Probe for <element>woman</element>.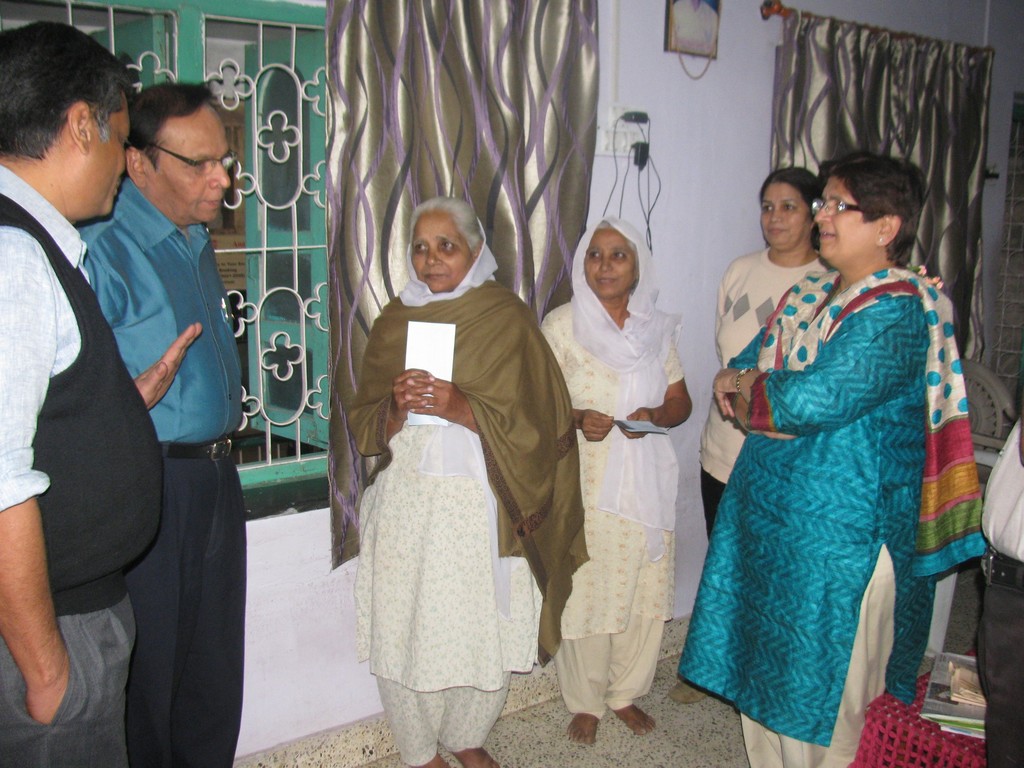
Probe result: 676, 150, 989, 767.
